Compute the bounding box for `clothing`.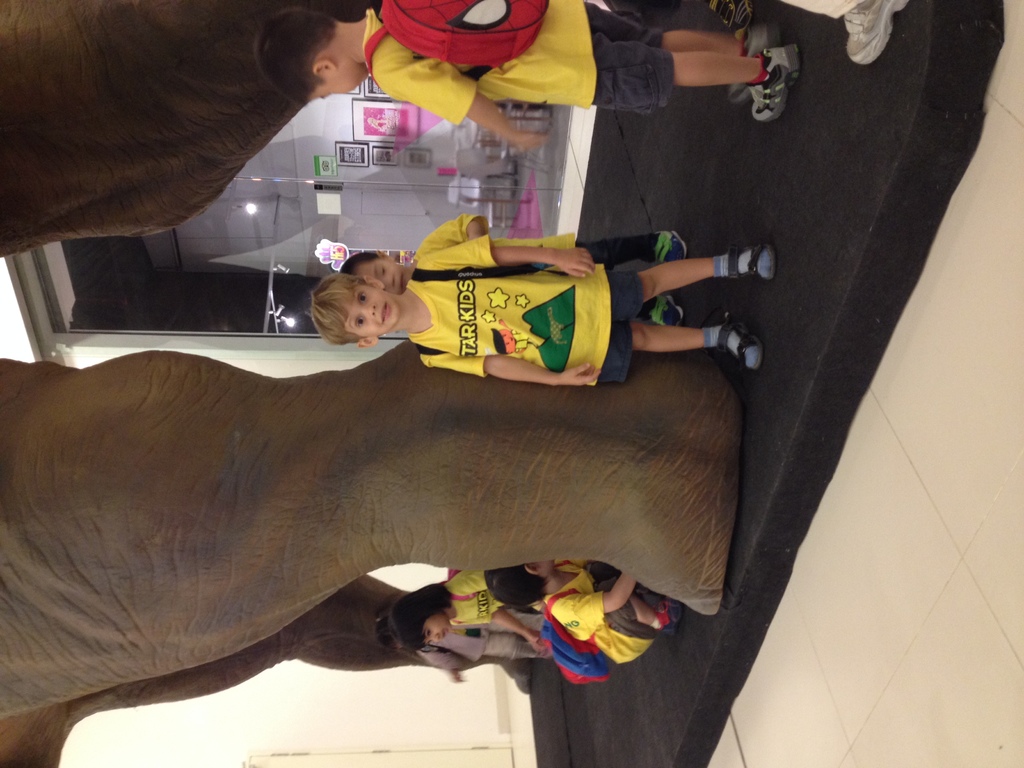
pyautogui.locateOnScreen(369, 11, 662, 134).
